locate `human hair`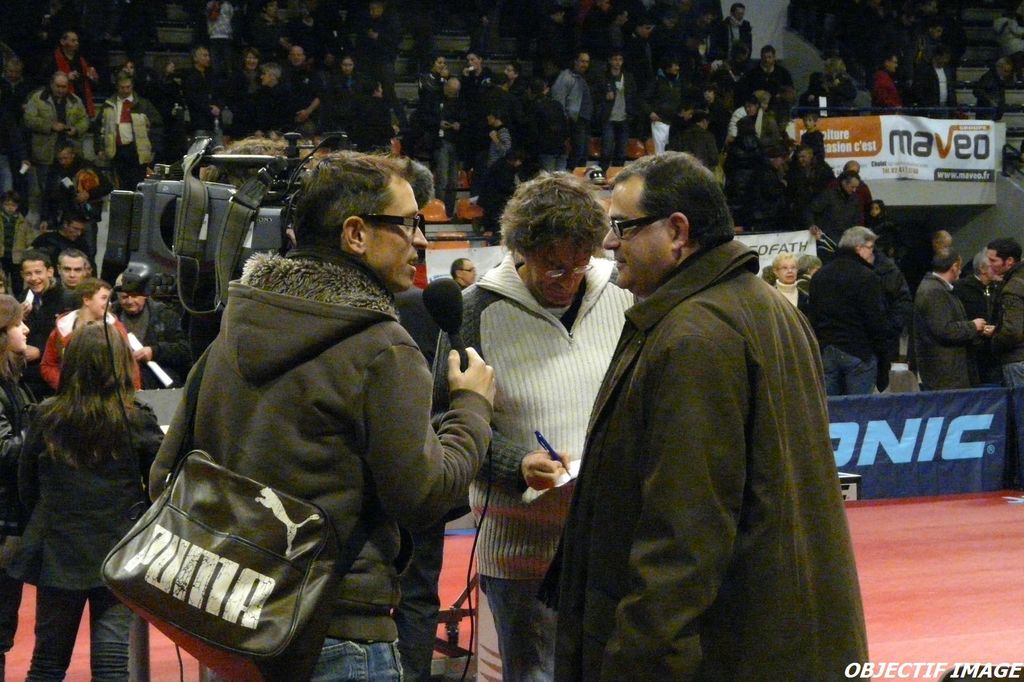
region(0, 291, 22, 383)
